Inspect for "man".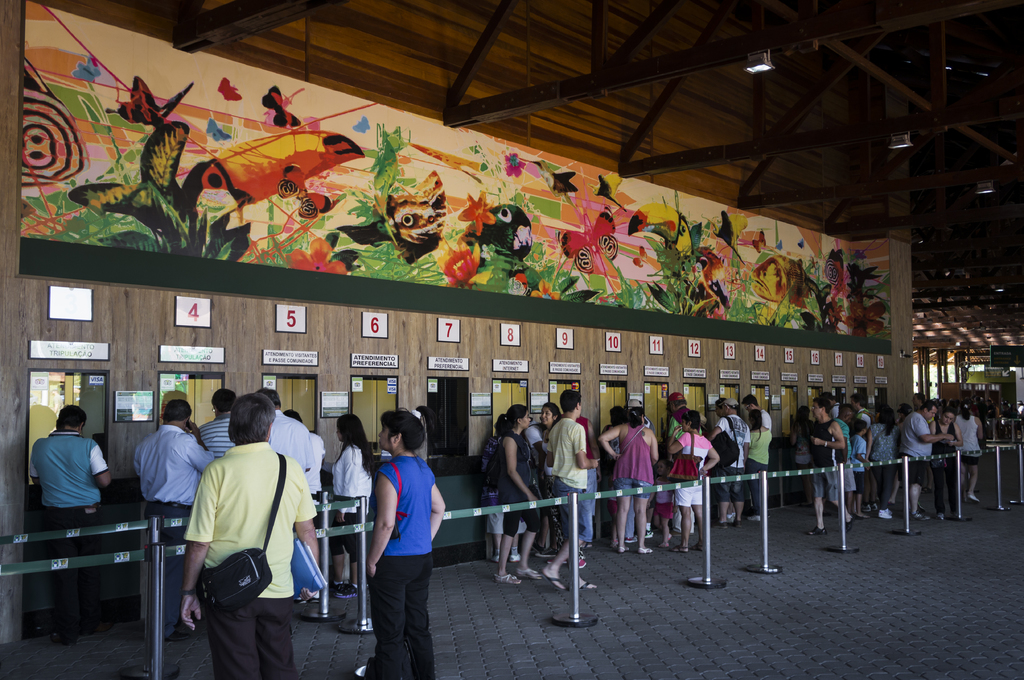
Inspection: l=253, t=382, r=319, b=606.
